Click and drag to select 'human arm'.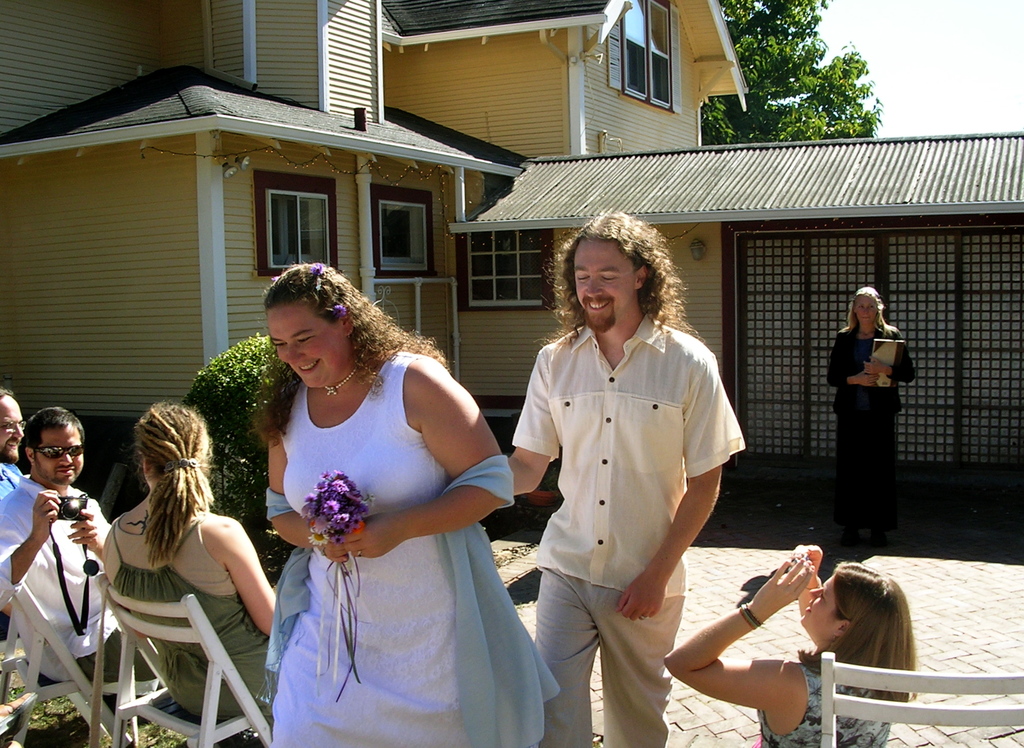
Selection: <box>267,433,346,563</box>.
